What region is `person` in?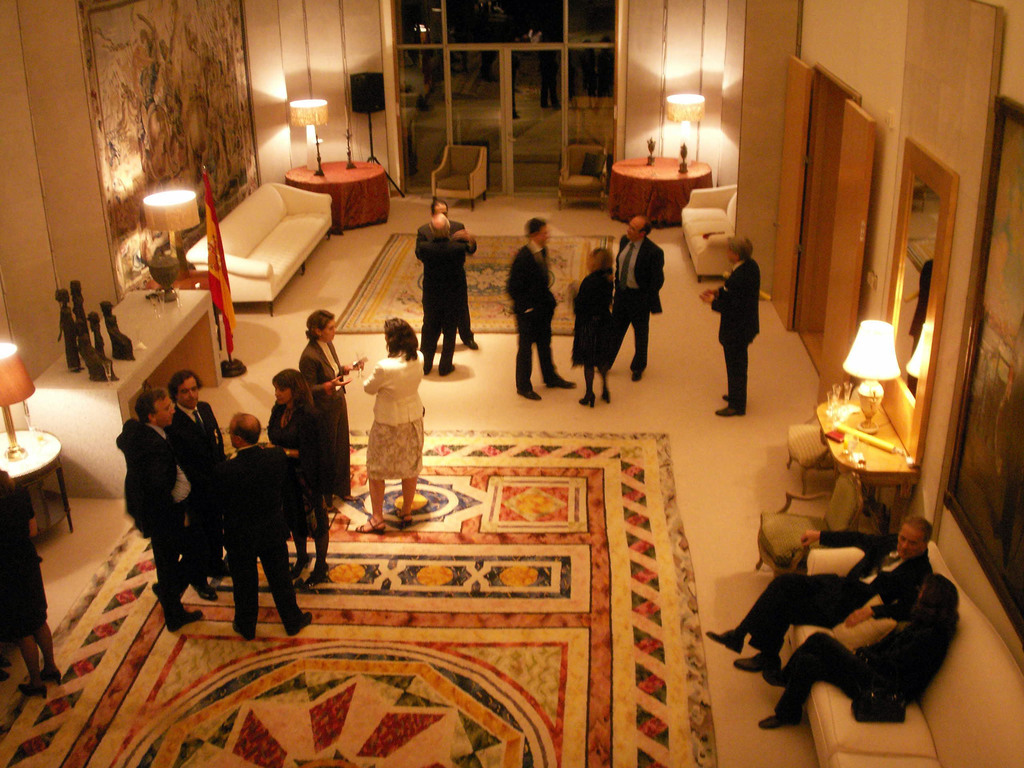
left=509, top=214, right=575, bottom=397.
